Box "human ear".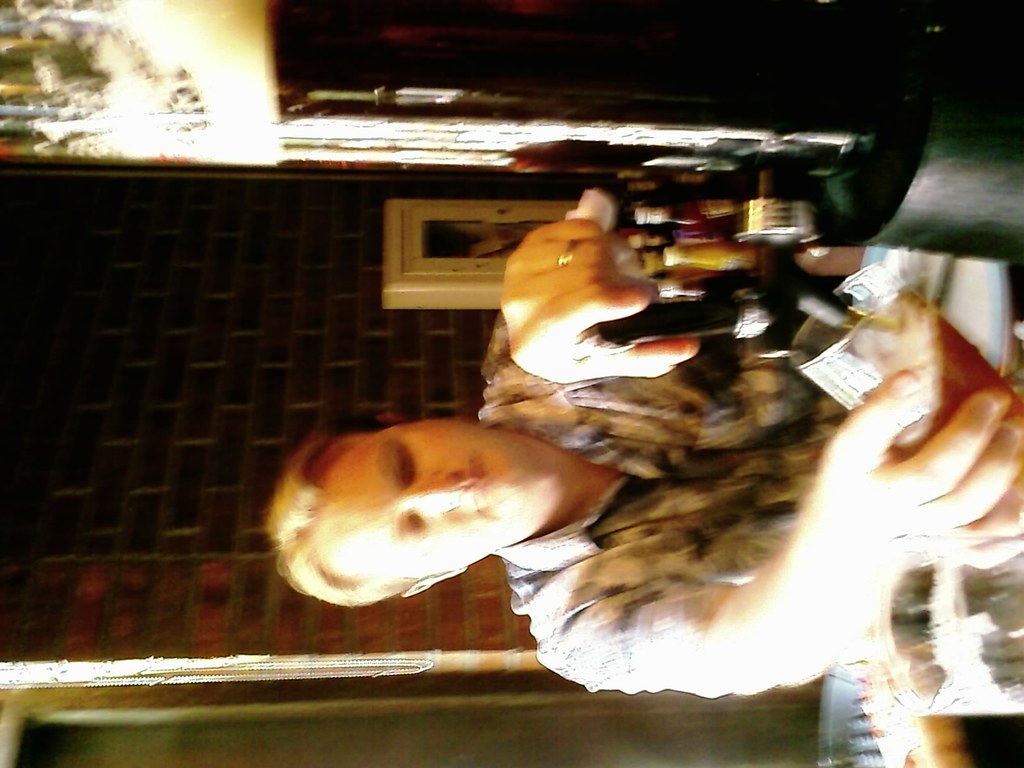
376,413,409,426.
